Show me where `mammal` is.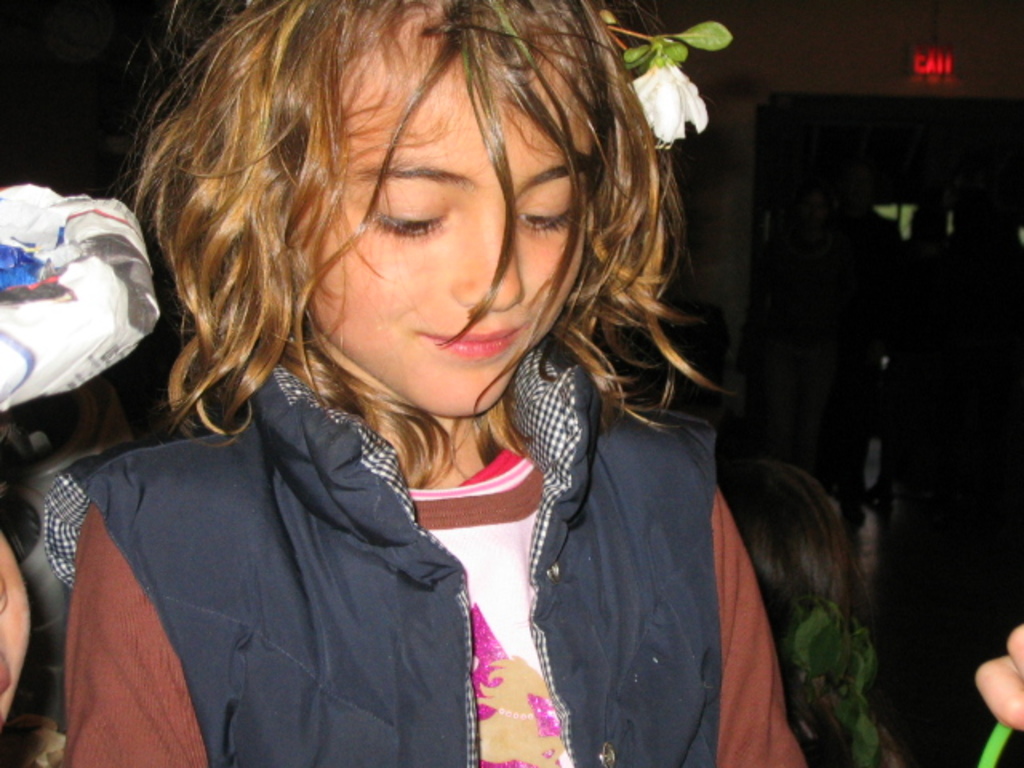
`mammal` is at (x1=971, y1=619, x2=1022, y2=728).
